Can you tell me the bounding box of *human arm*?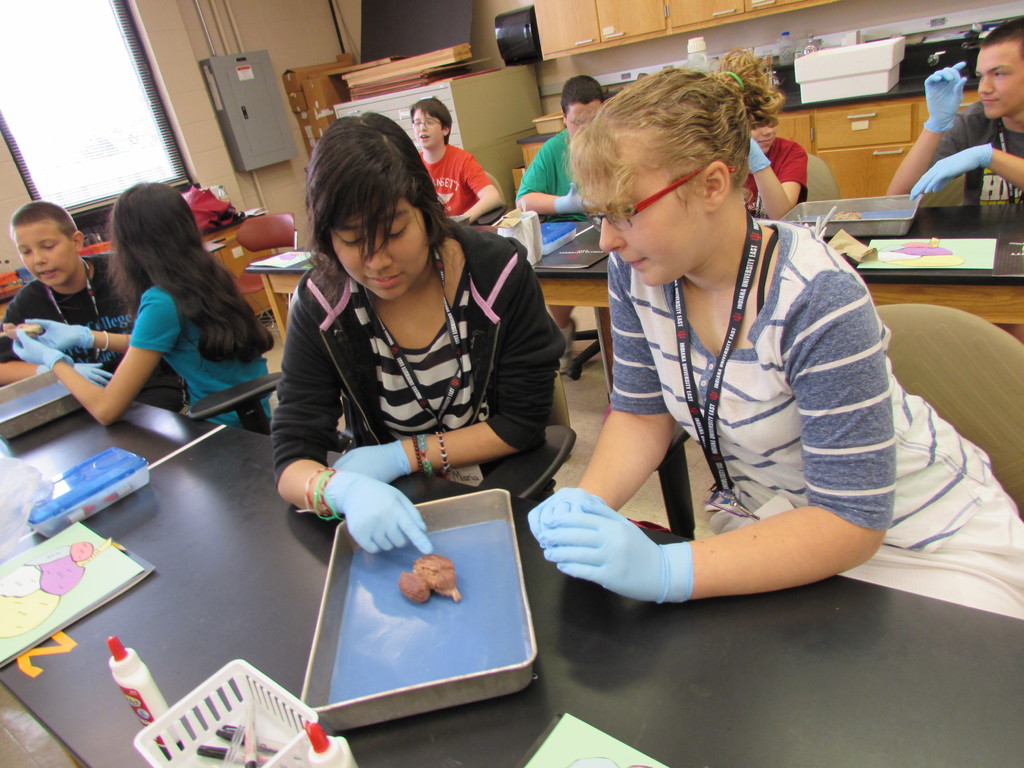
detection(463, 149, 509, 221).
